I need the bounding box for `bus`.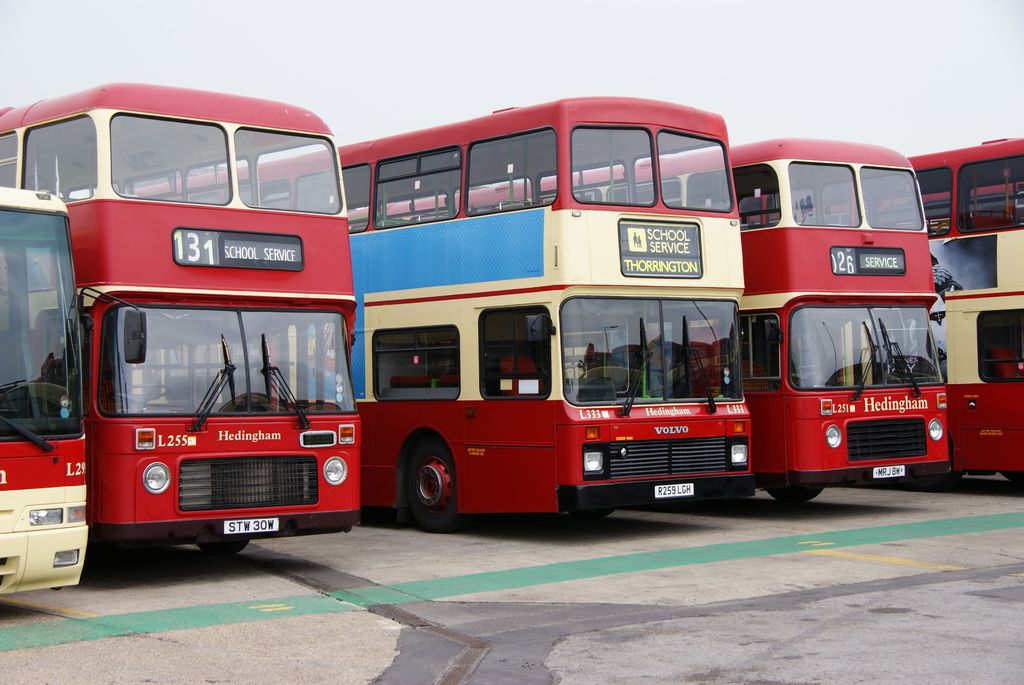
Here it is: <region>120, 93, 748, 526</region>.
